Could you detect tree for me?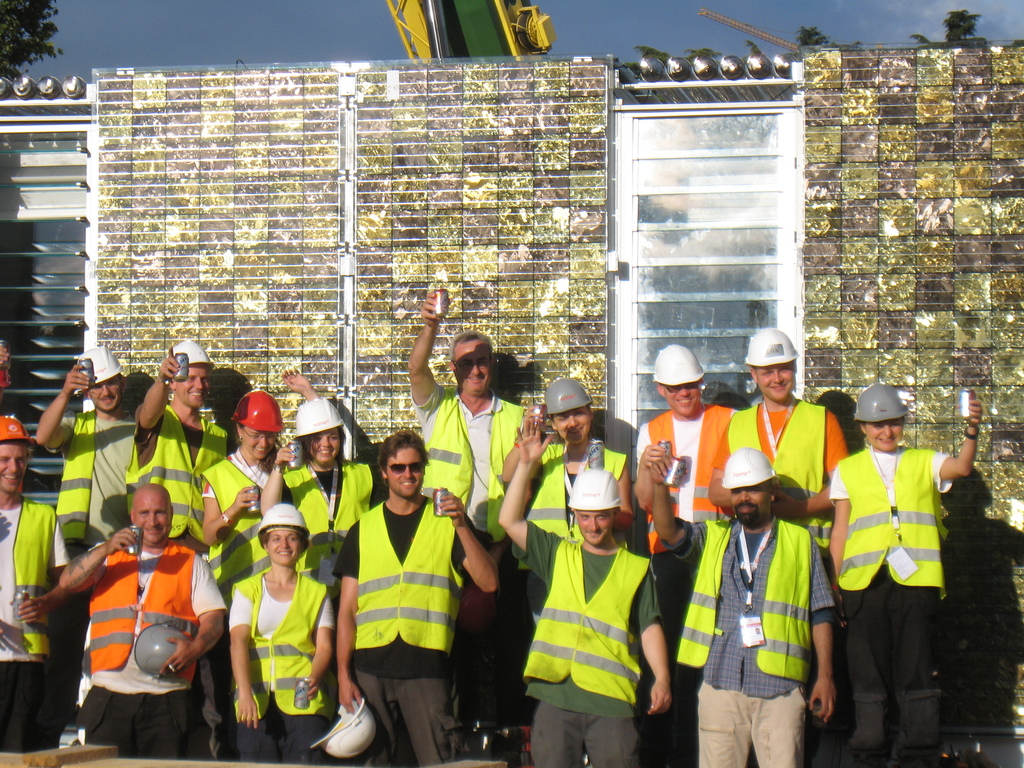
Detection result: crop(0, 0, 60, 95).
